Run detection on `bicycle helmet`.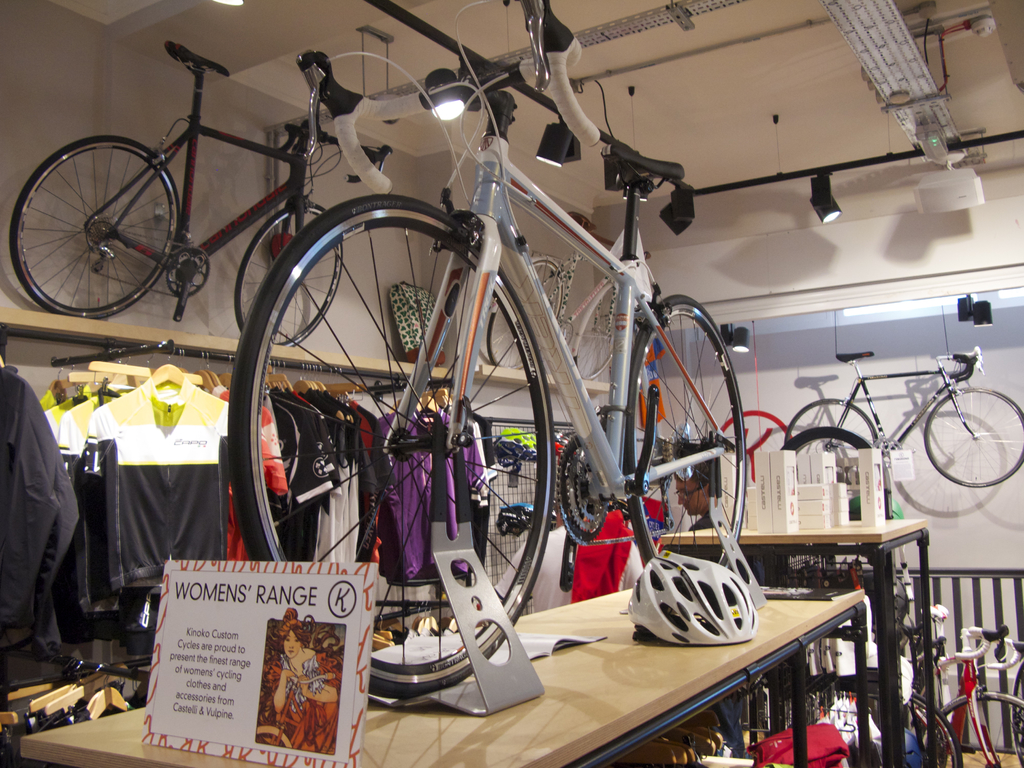
Result: {"left": 636, "top": 543, "right": 755, "bottom": 639}.
